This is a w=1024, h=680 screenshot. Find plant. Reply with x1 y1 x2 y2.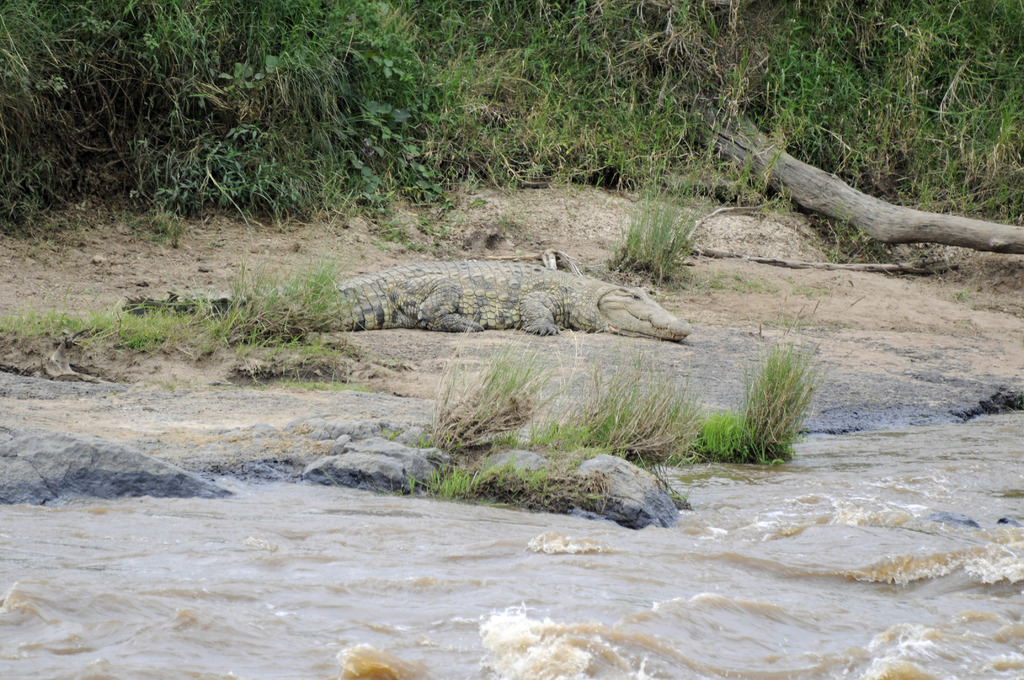
713 332 838 463.
